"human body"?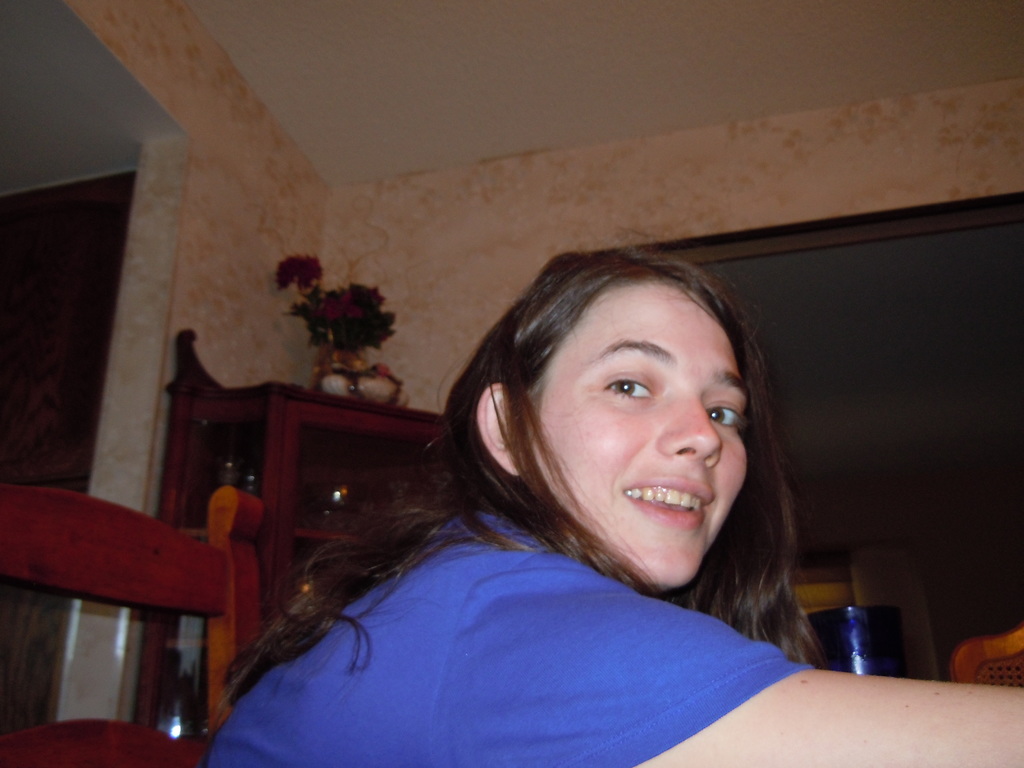
203 227 1023 767
